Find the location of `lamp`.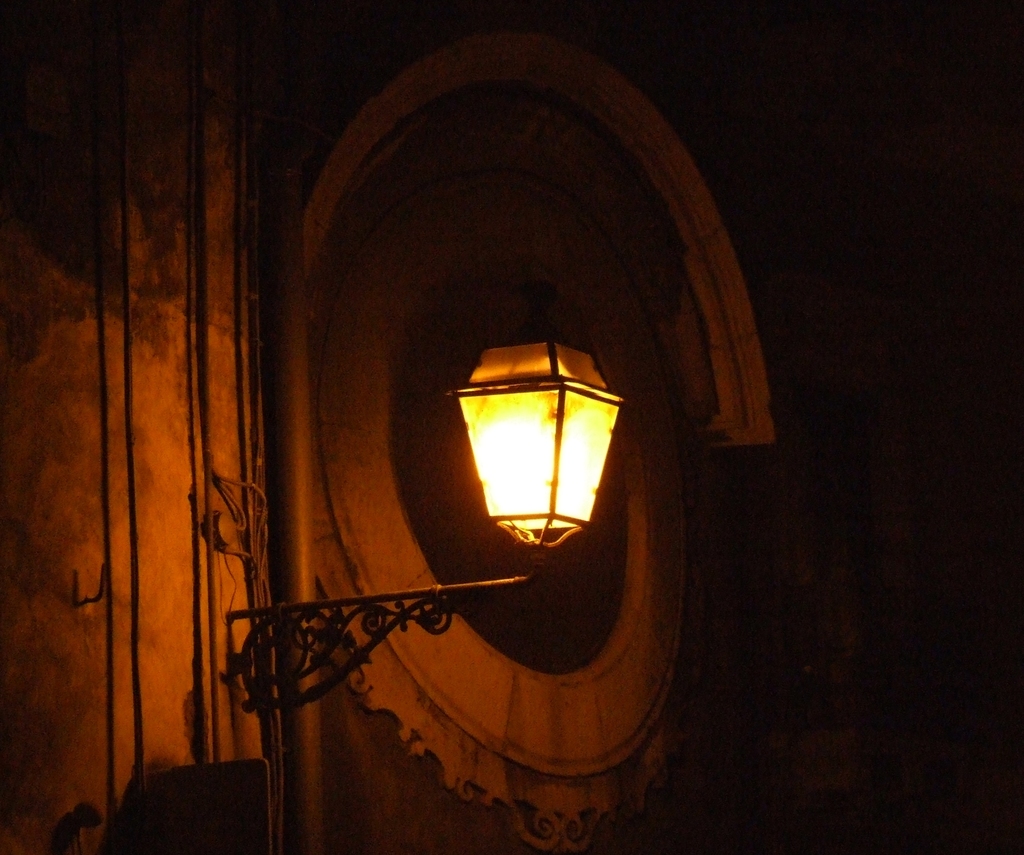
Location: [225,279,627,714].
